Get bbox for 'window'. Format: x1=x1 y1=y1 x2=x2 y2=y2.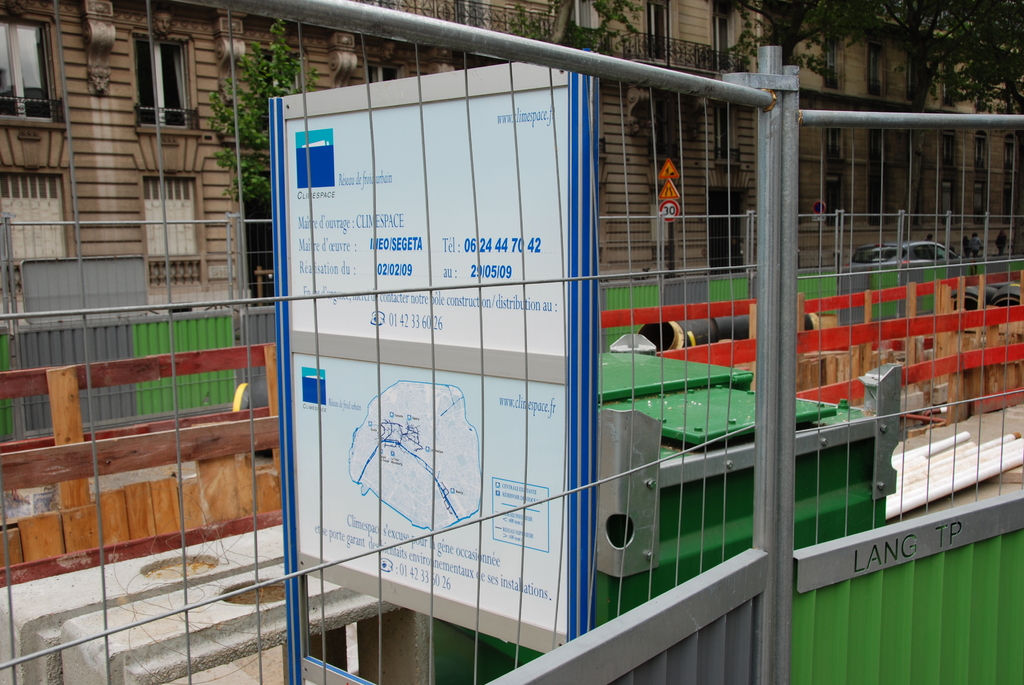
x1=0 y1=18 x2=49 y2=114.
